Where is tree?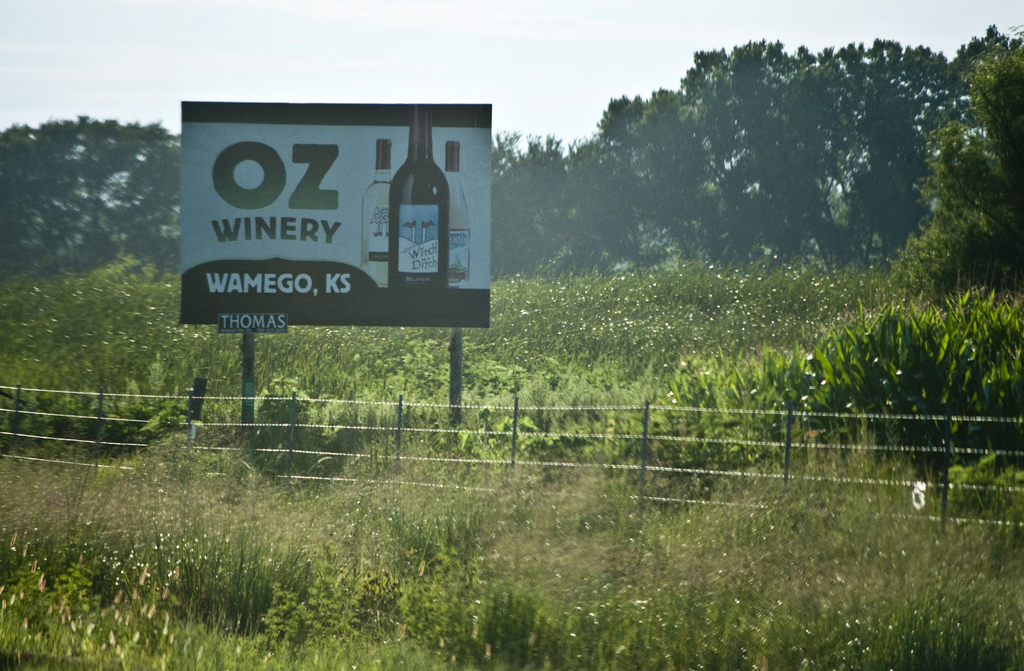
bbox=[907, 49, 1010, 319].
